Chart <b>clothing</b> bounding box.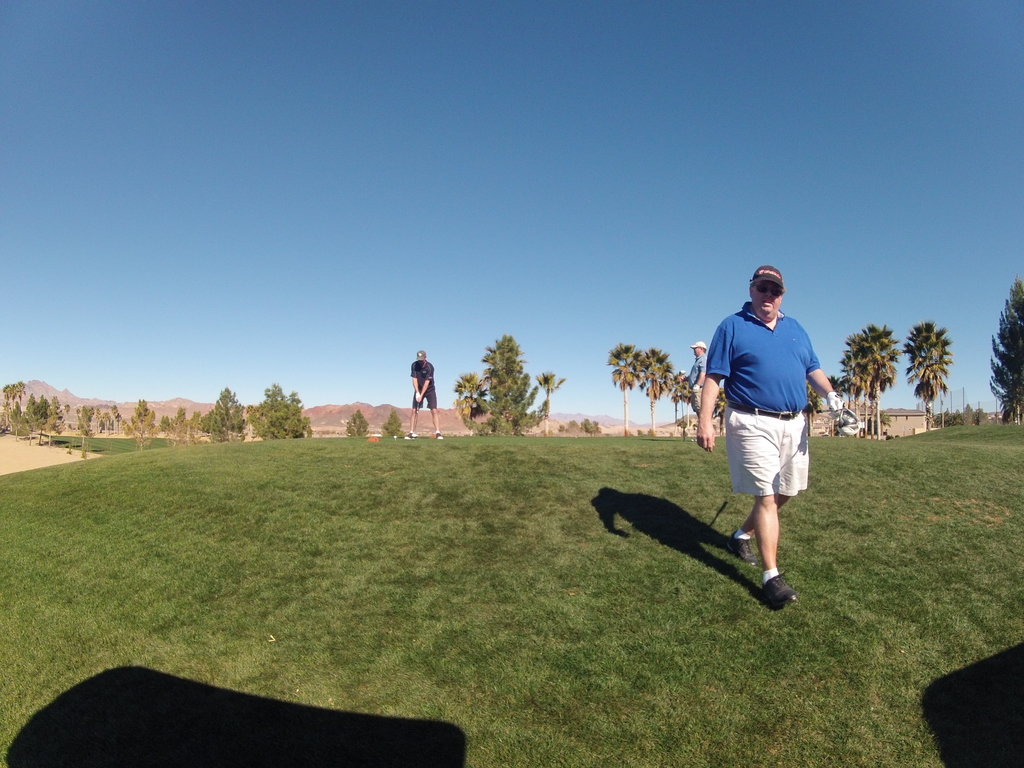
Charted: select_region(706, 278, 826, 540).
